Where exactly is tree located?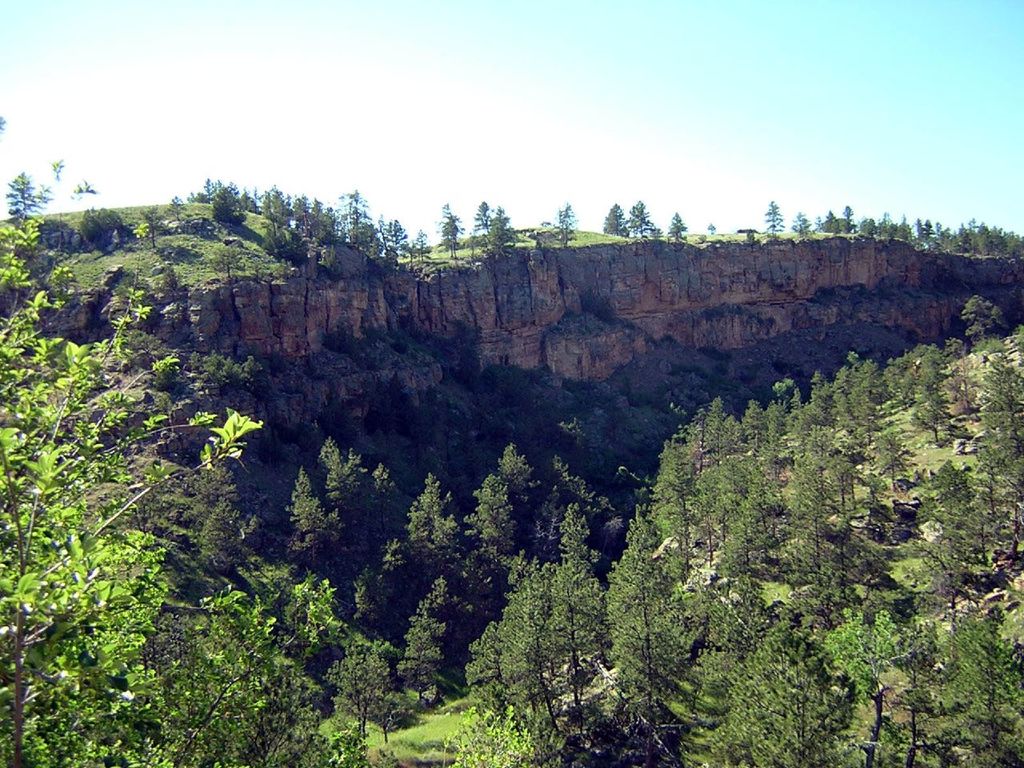
Its bounding box is 787:208:817:246.
